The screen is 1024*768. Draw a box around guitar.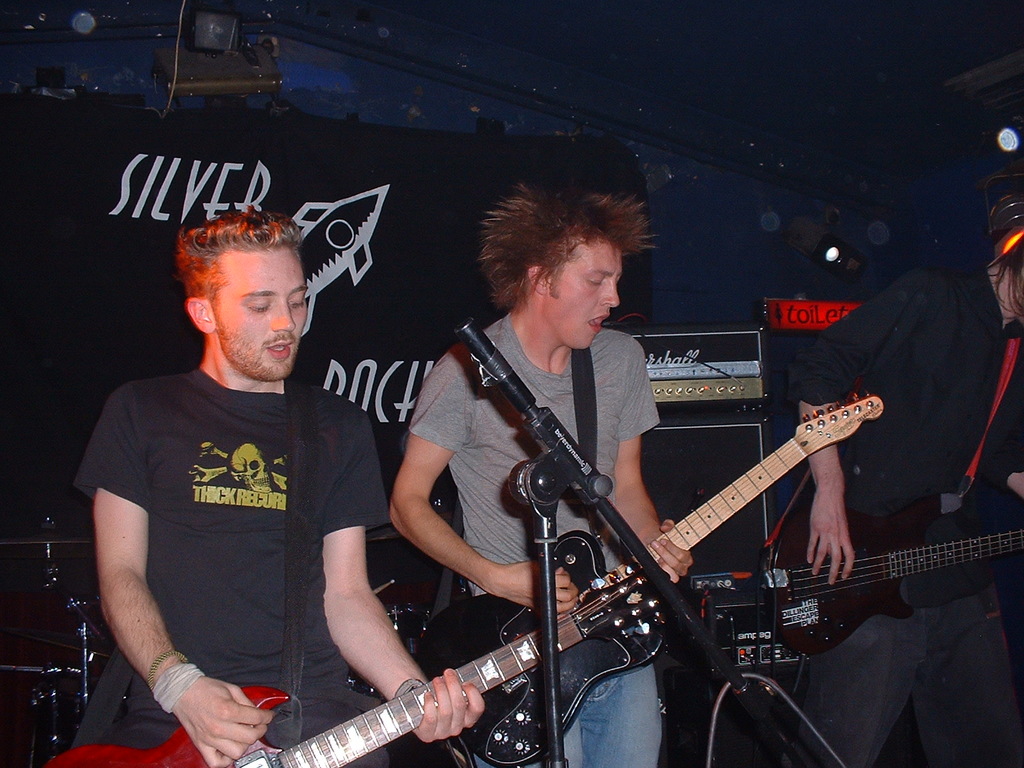
[387,328,962,751].
